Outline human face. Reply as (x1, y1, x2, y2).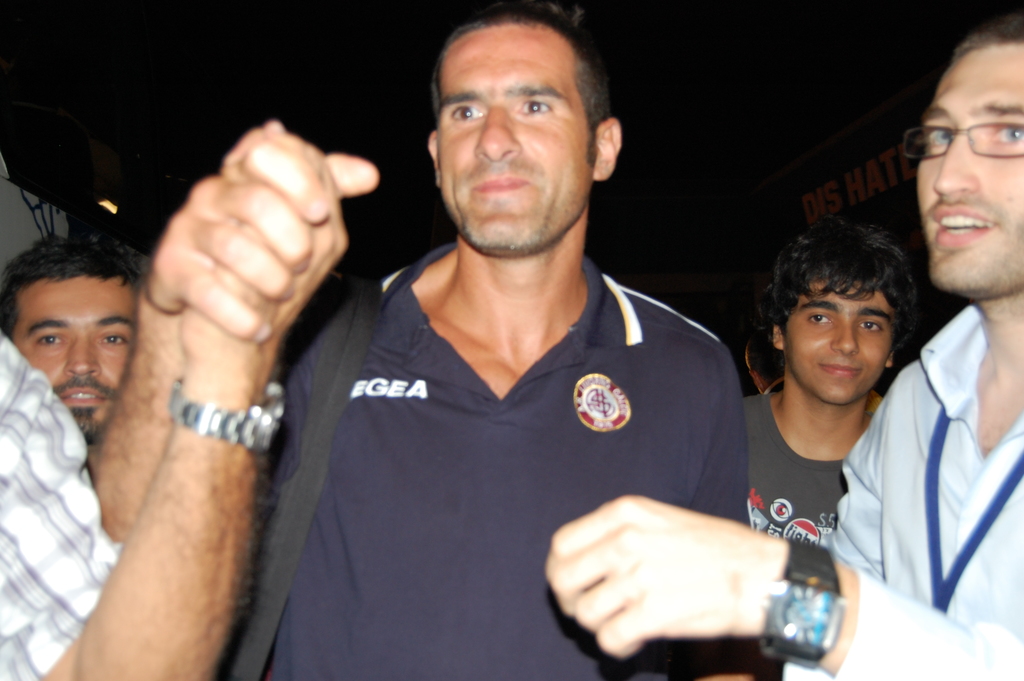
(441, 18, 596, 250).
